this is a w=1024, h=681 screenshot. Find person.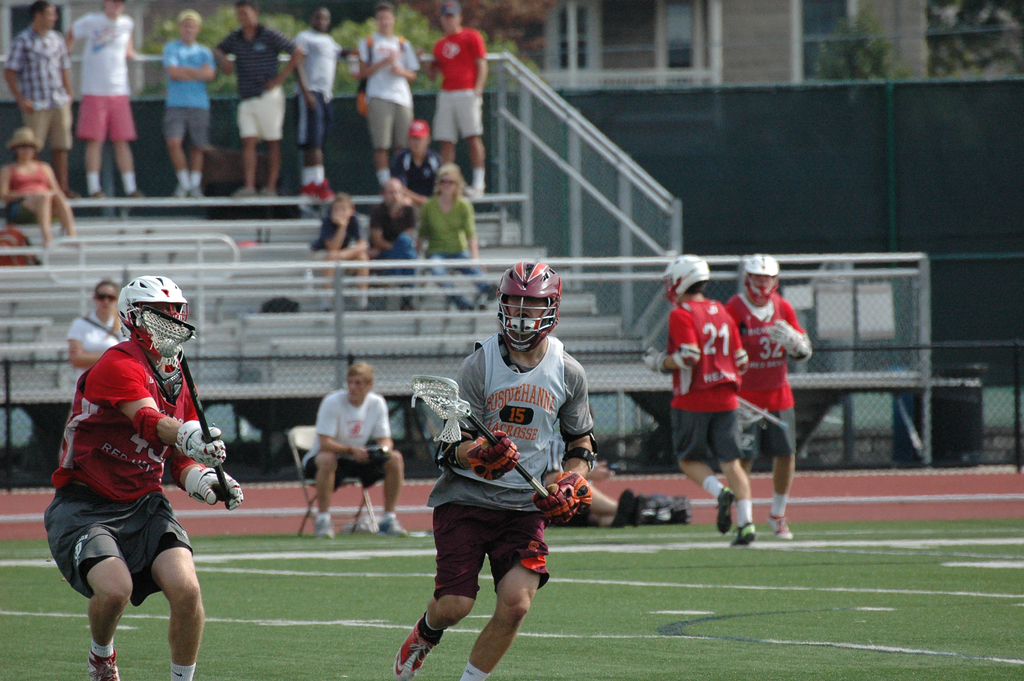
Bounding box: left=287, top=0, right=345, bottom=201.
